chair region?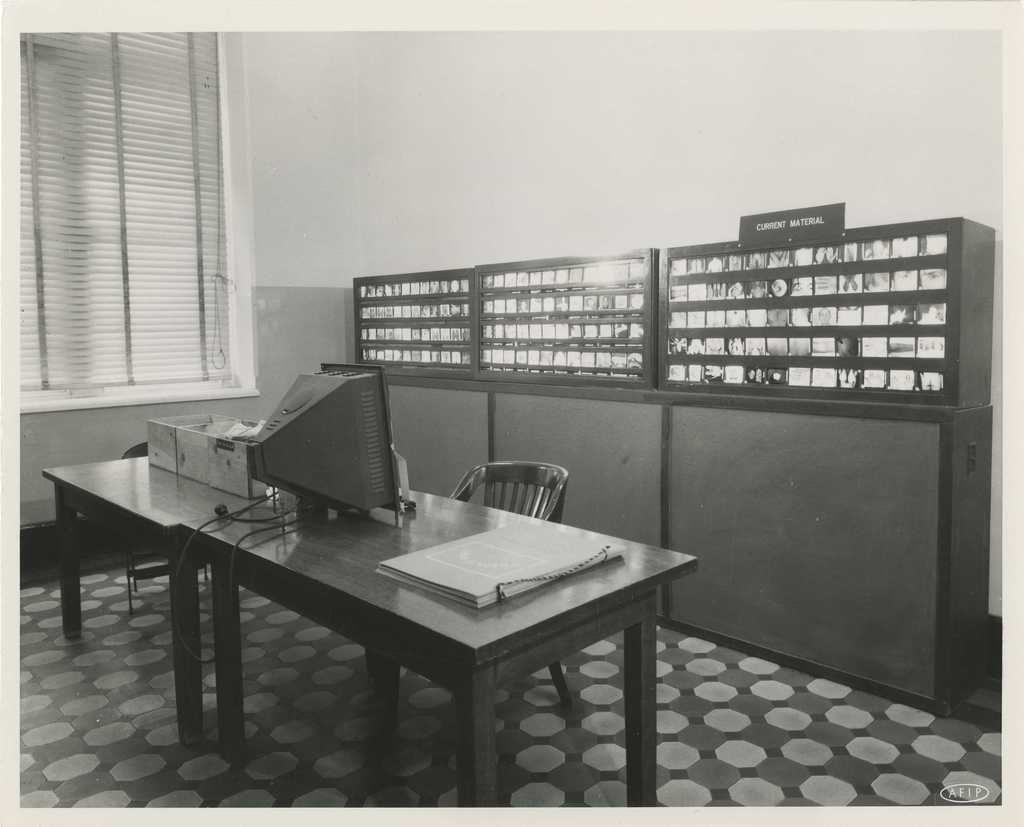
BBox(380, 469, 573, 727)
